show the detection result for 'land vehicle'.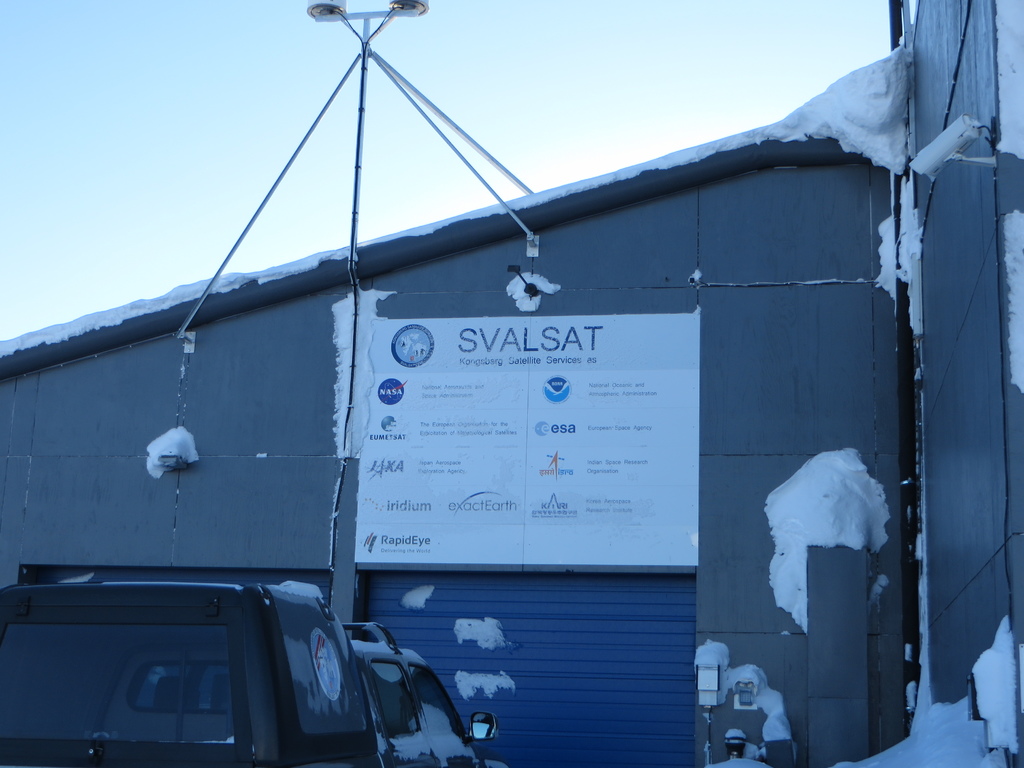
l=0, t=582, r=493, b=767.
